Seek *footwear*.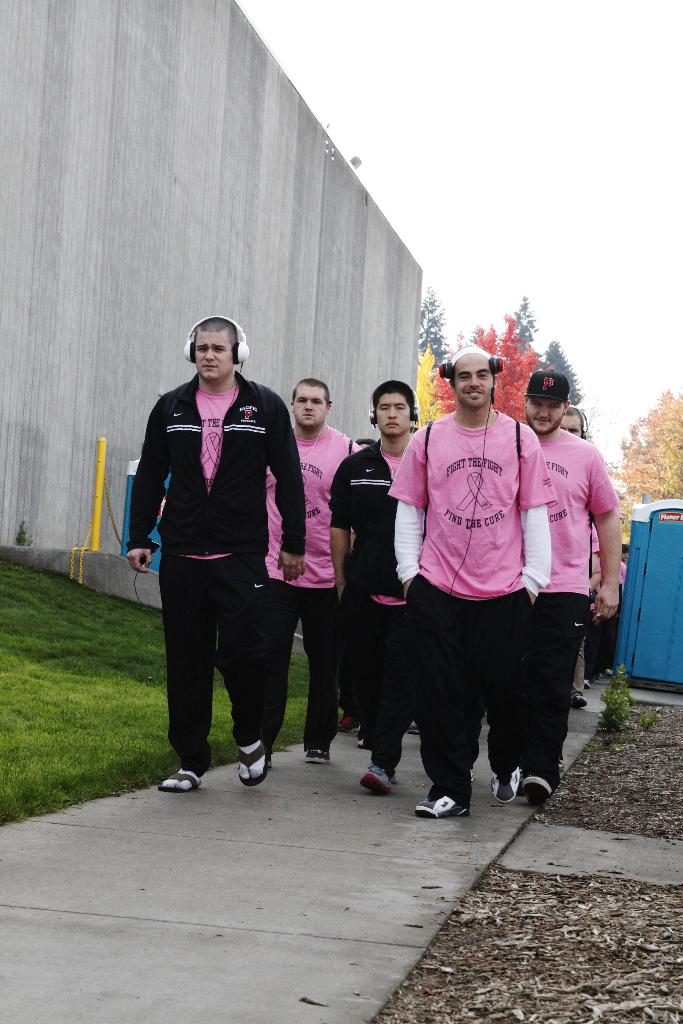
Rect(491, 769, 520, 804).
